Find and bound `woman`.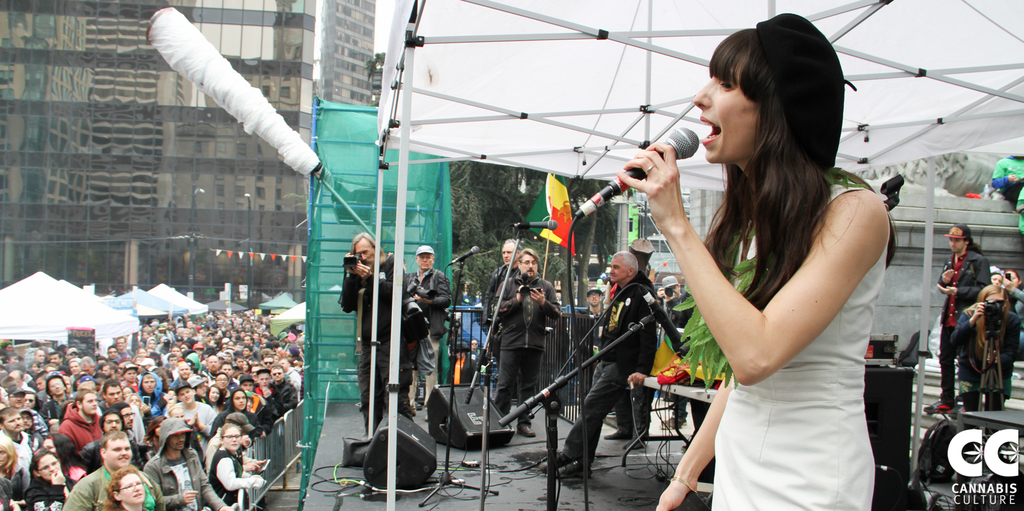
Bound: locate(188, 375, 203, 400).
